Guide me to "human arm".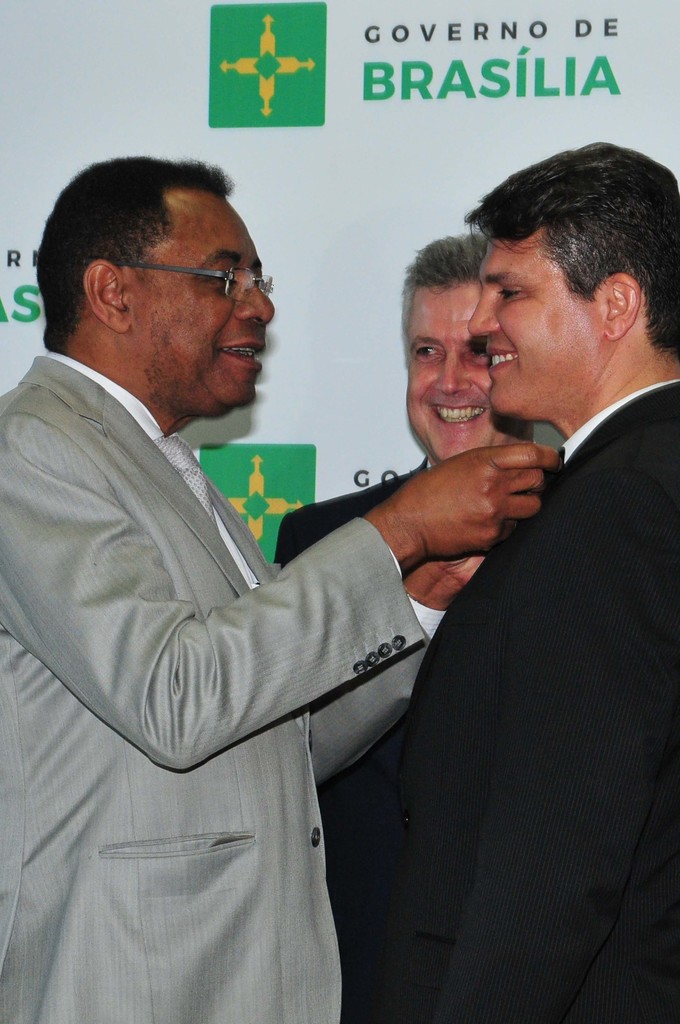
Guidance: <region>263, 469, 418, 574</region>.
